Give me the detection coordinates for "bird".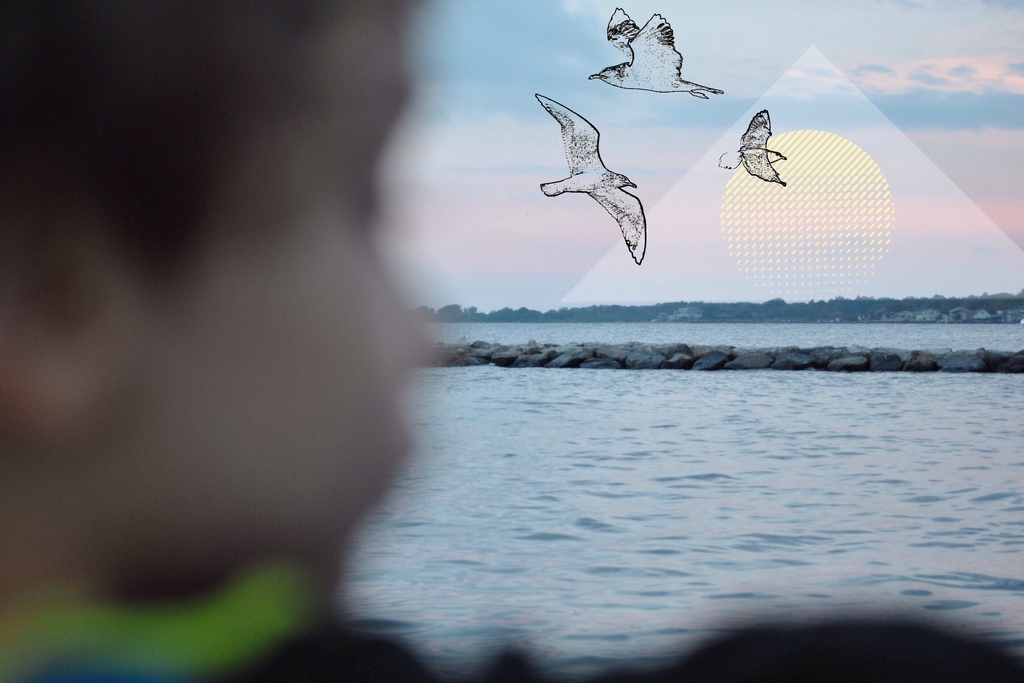
716, 108, 785, 188.
